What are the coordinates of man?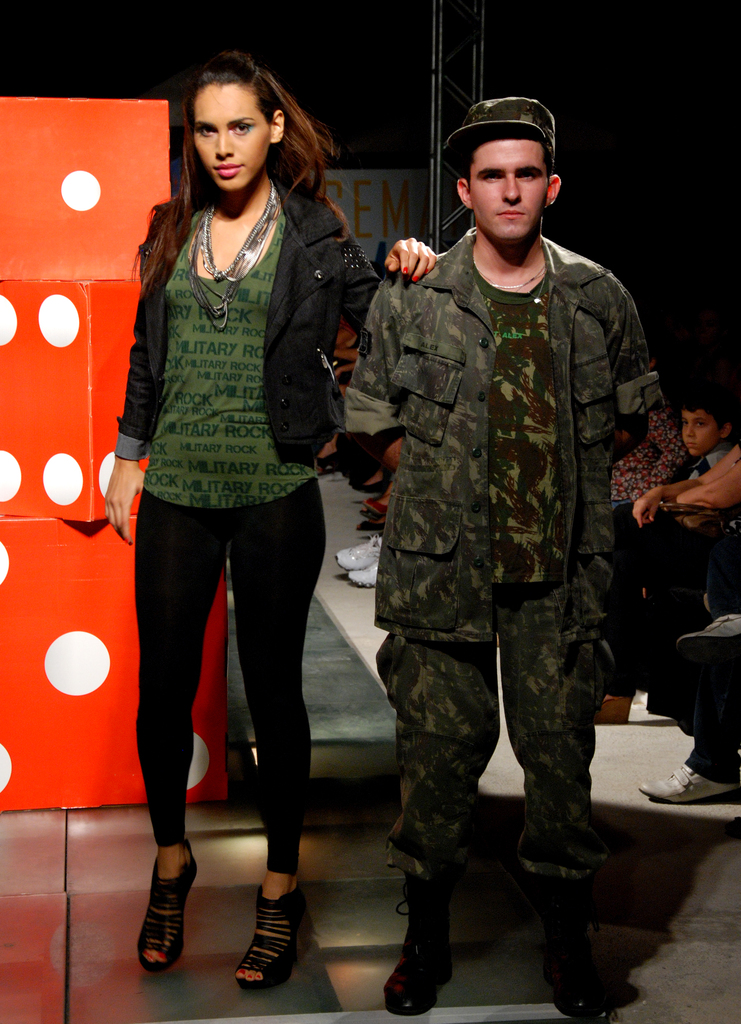
329/96/655/1020.
